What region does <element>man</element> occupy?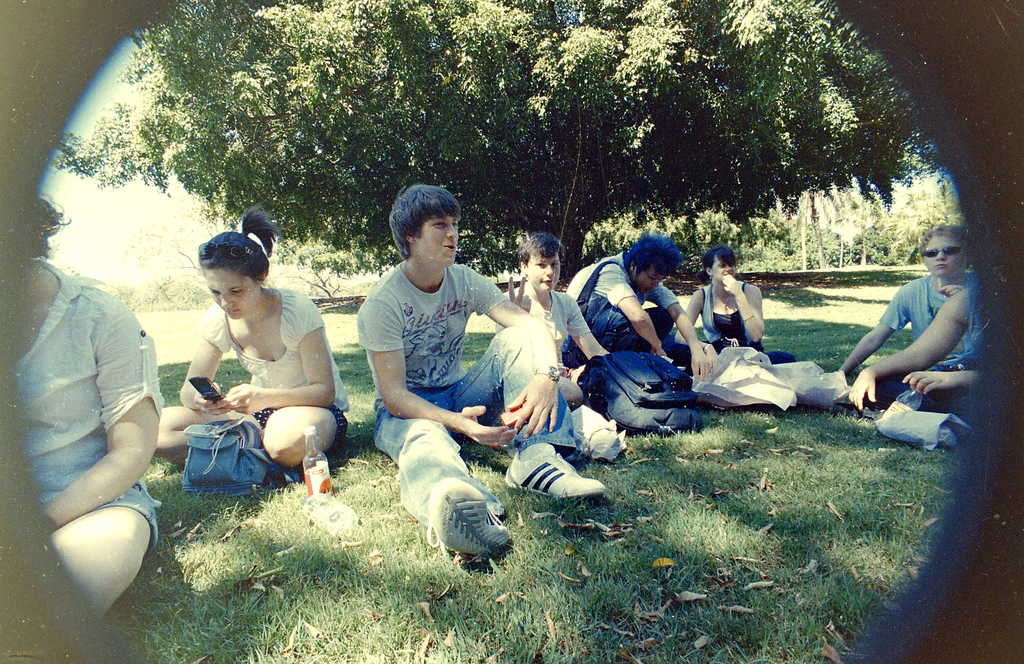
<bbox>565, 230, 725, 377</bbox>.
